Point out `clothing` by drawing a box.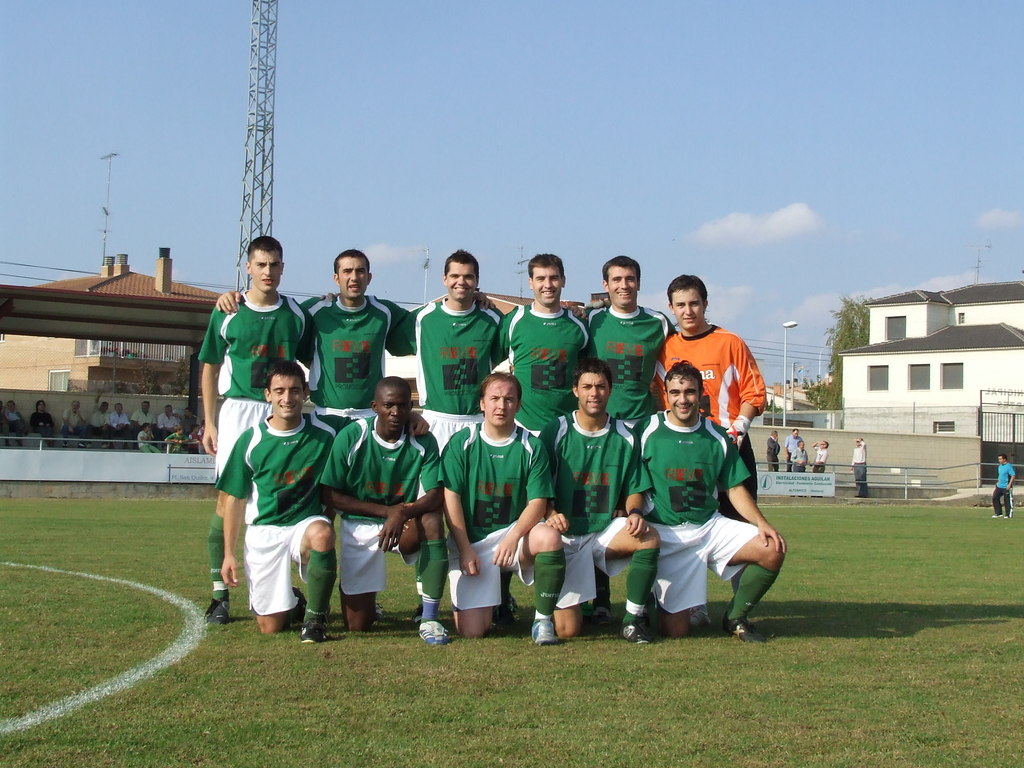
[left=0, top=406, right=24, bottom=435].
